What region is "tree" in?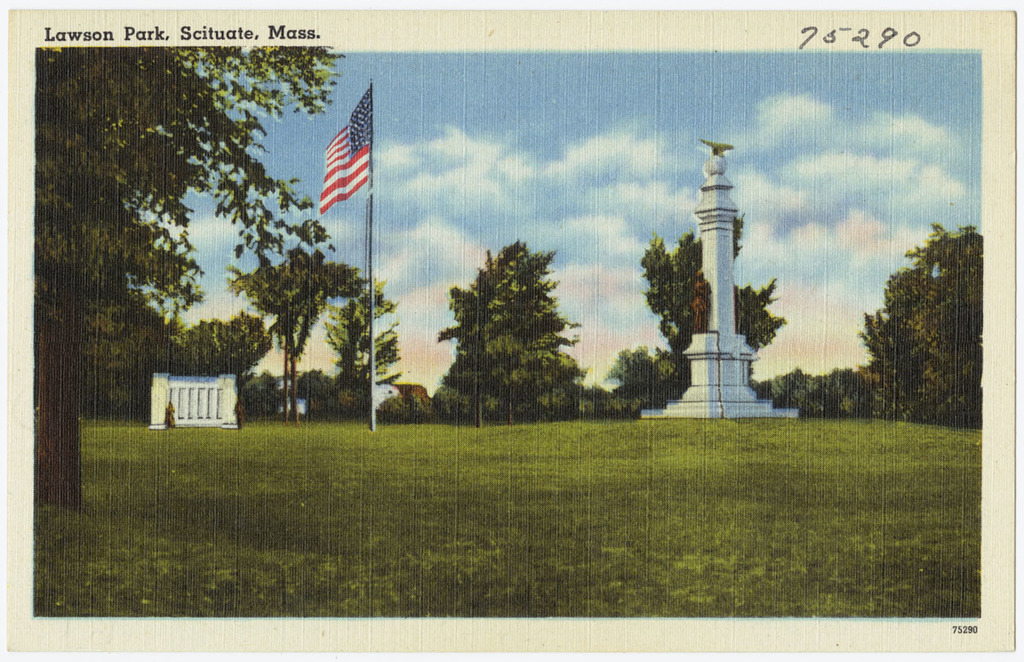
region(437, 233, 584, 433).
